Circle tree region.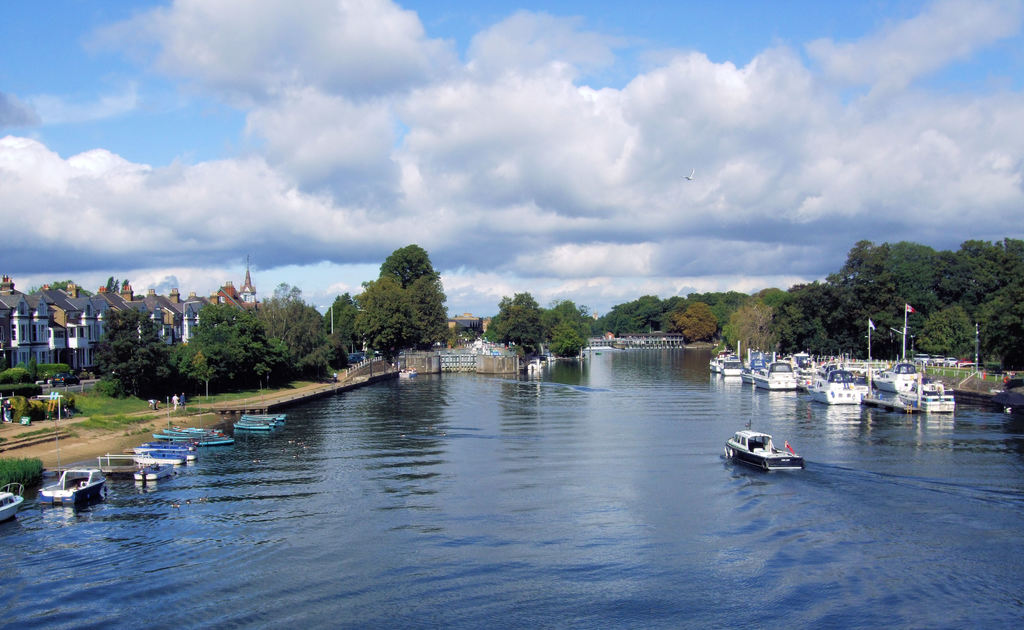
Region: 171/315/257/398.
